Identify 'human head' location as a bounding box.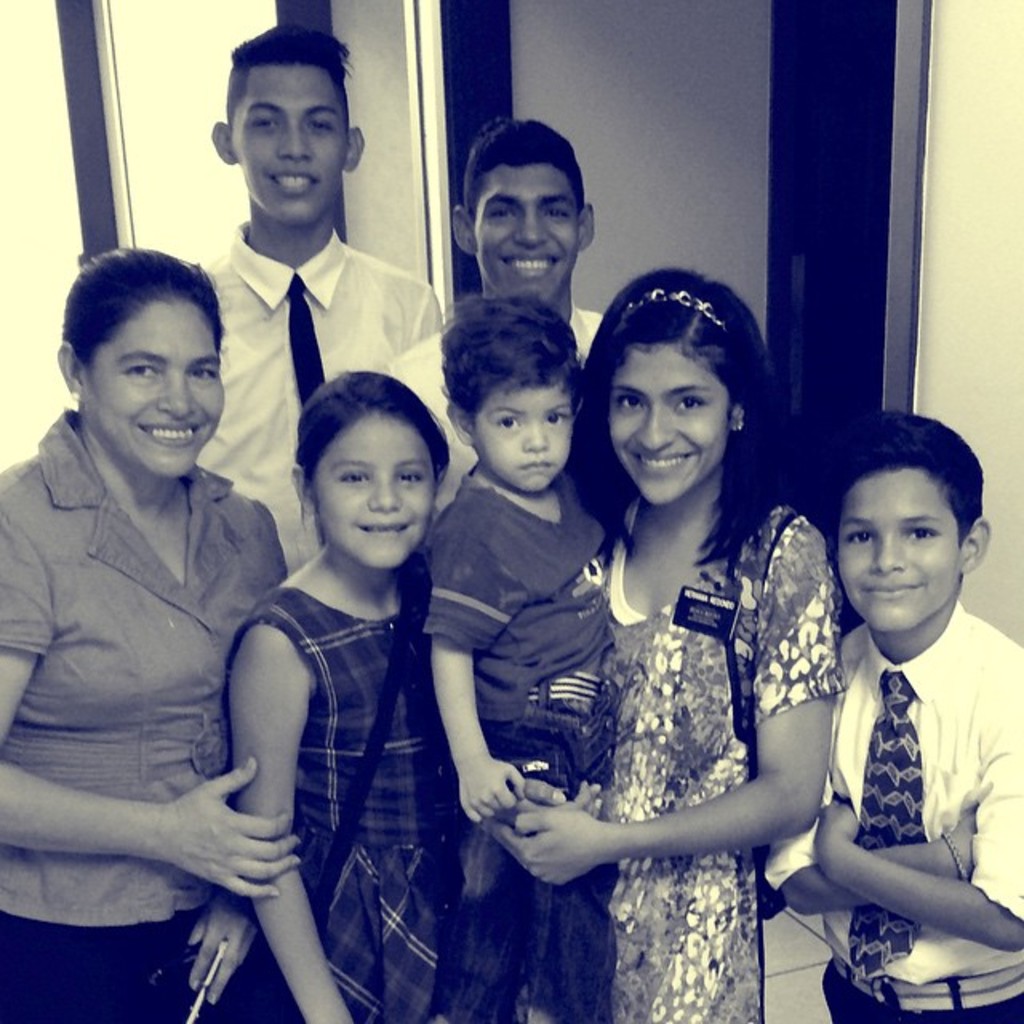
451 120 597 299.
